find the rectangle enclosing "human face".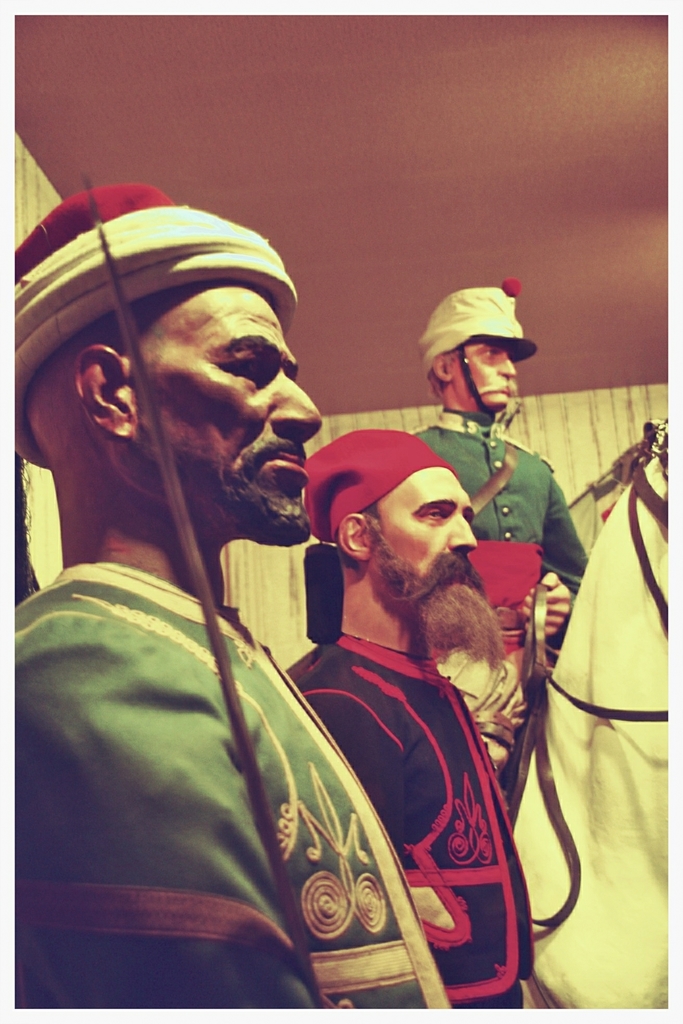
pyautogui.locateOnScreen(135, 282, 320, 540).
